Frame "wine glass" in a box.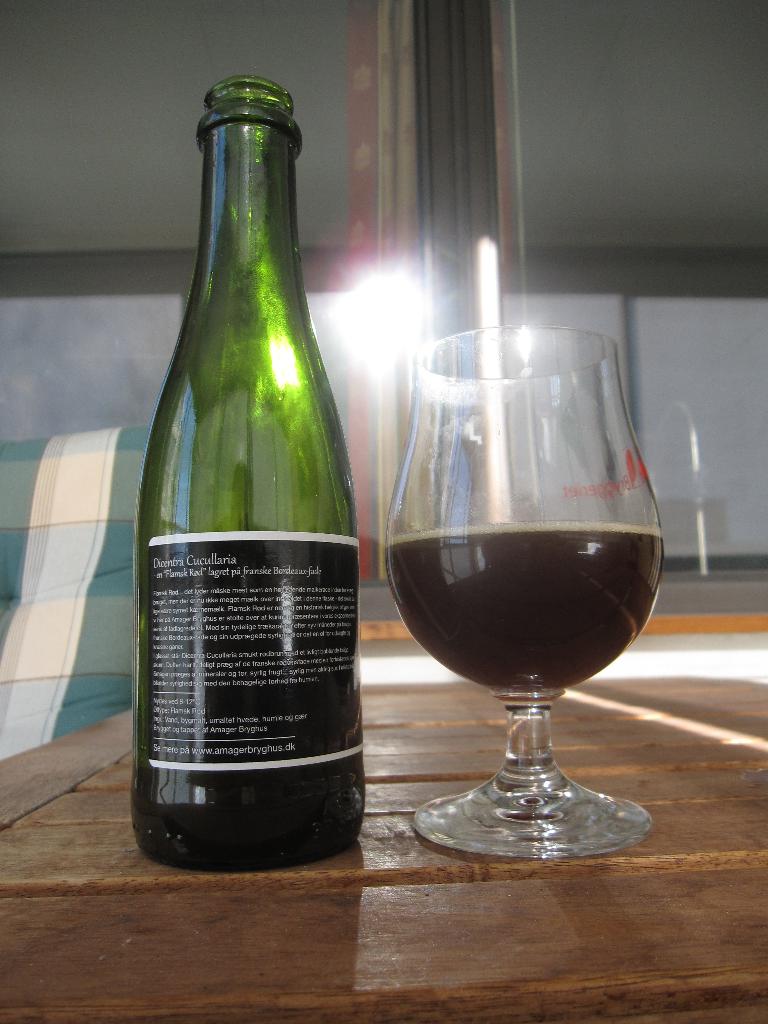
381 326 665 861.
